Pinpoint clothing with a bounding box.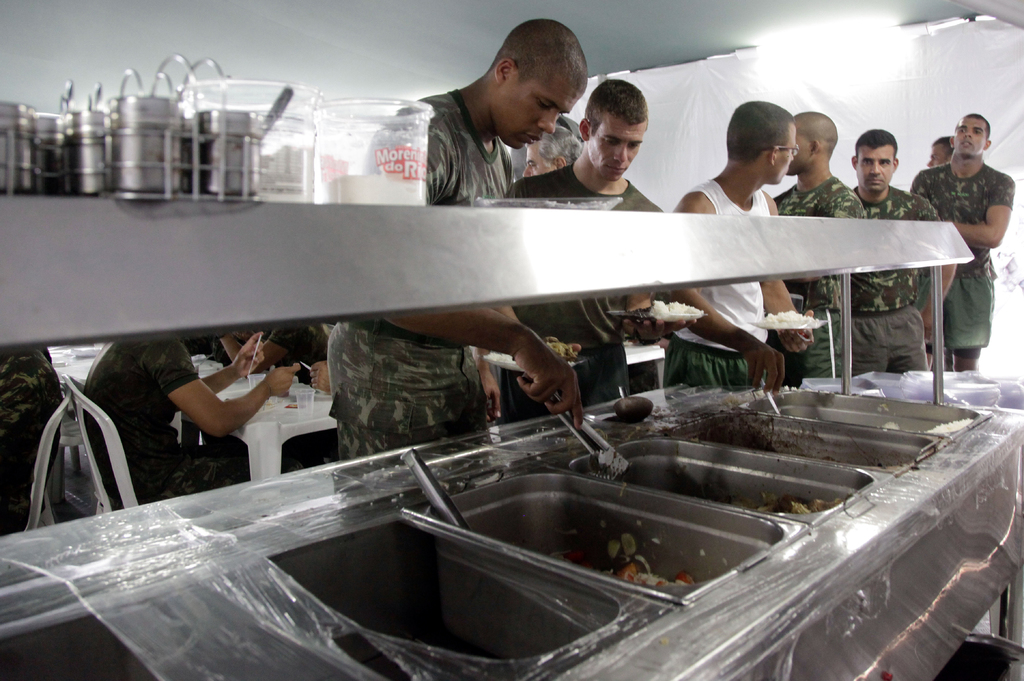
{"left": 909, "top": 164, "right": 1014, "bottom": 350}.
